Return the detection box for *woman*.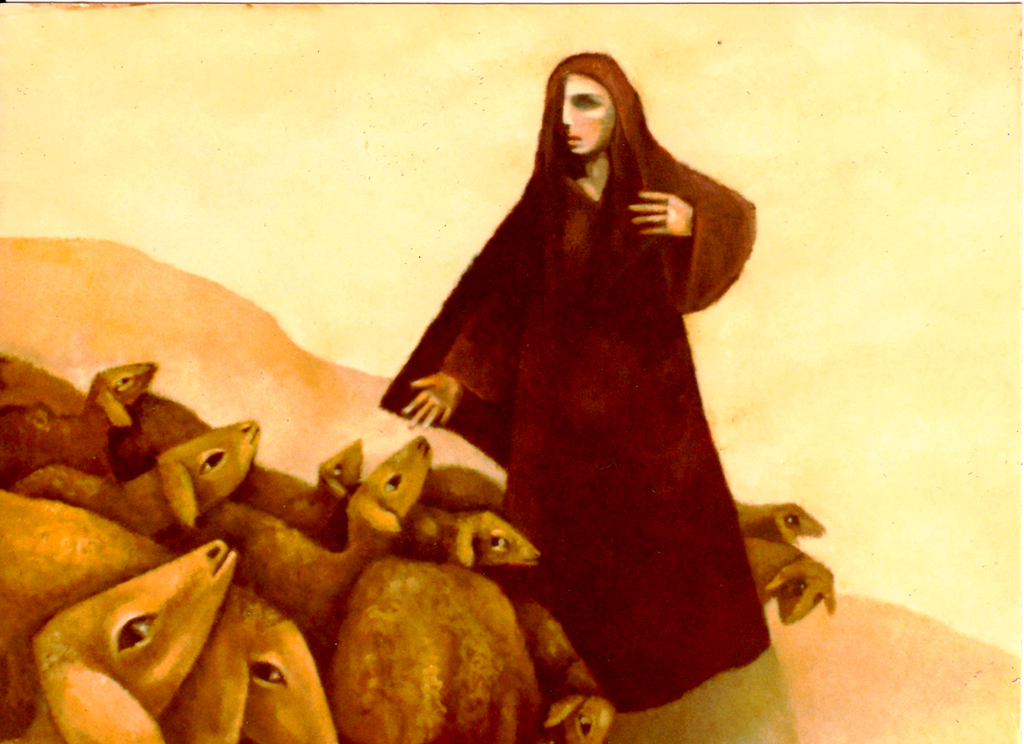
<box>375,49,760,722</box>.
